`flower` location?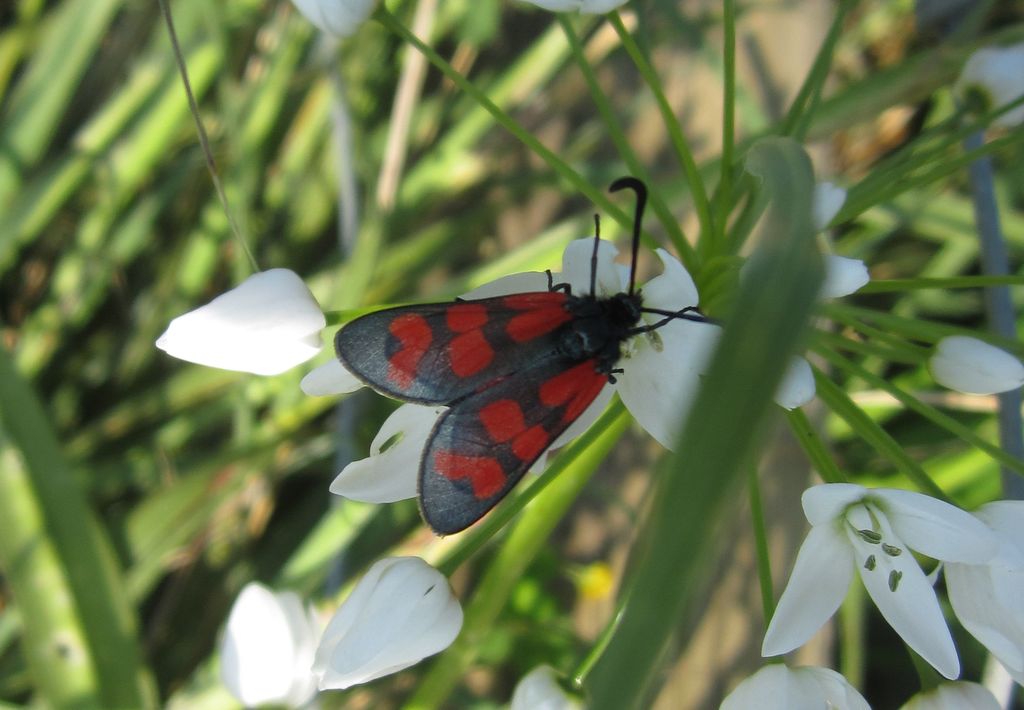
bbox(219, 581, 324, 709)
